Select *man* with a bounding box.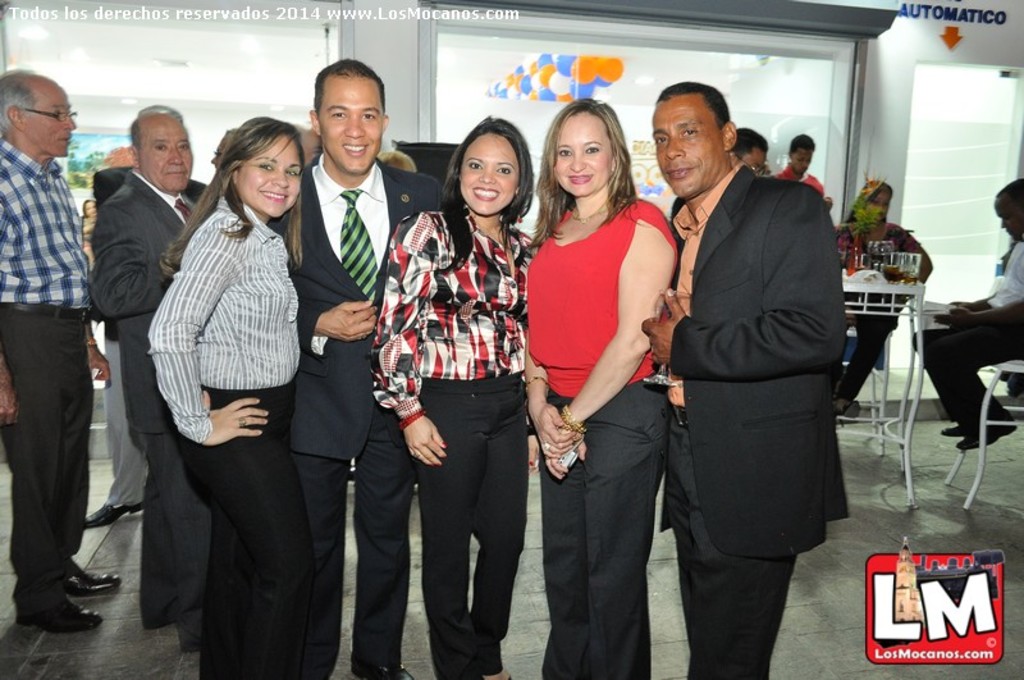
crop(275, 60, 444, 679).
